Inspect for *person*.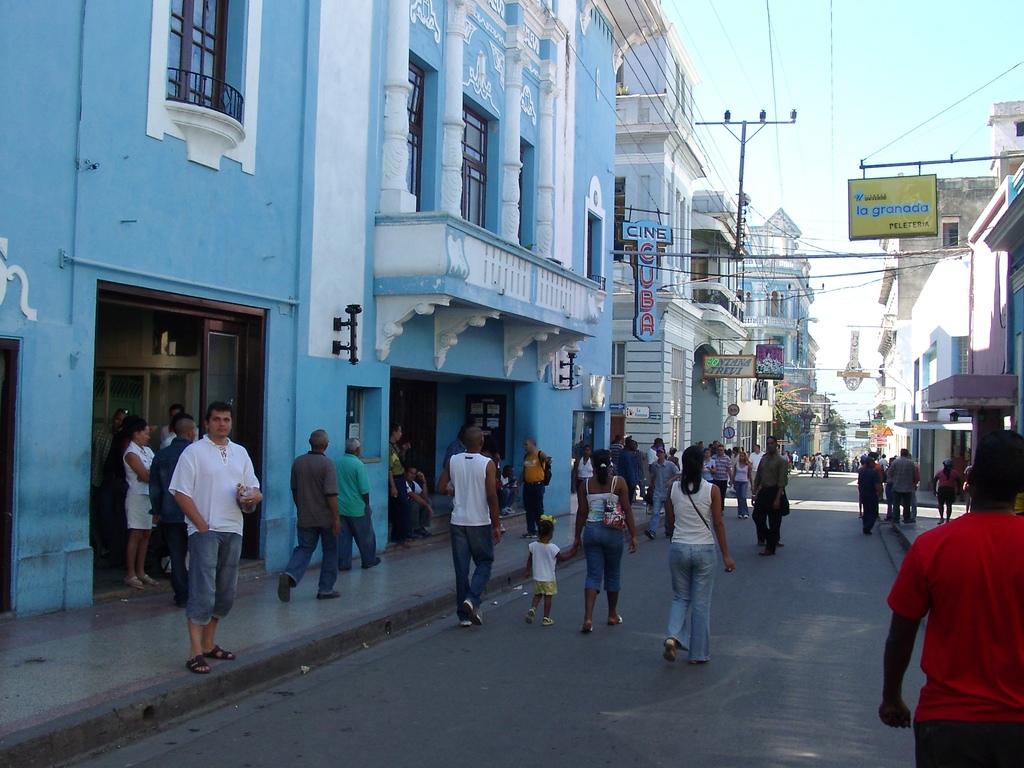
Inspection: (x1=407, y1=465, x2=435, y2=541).
